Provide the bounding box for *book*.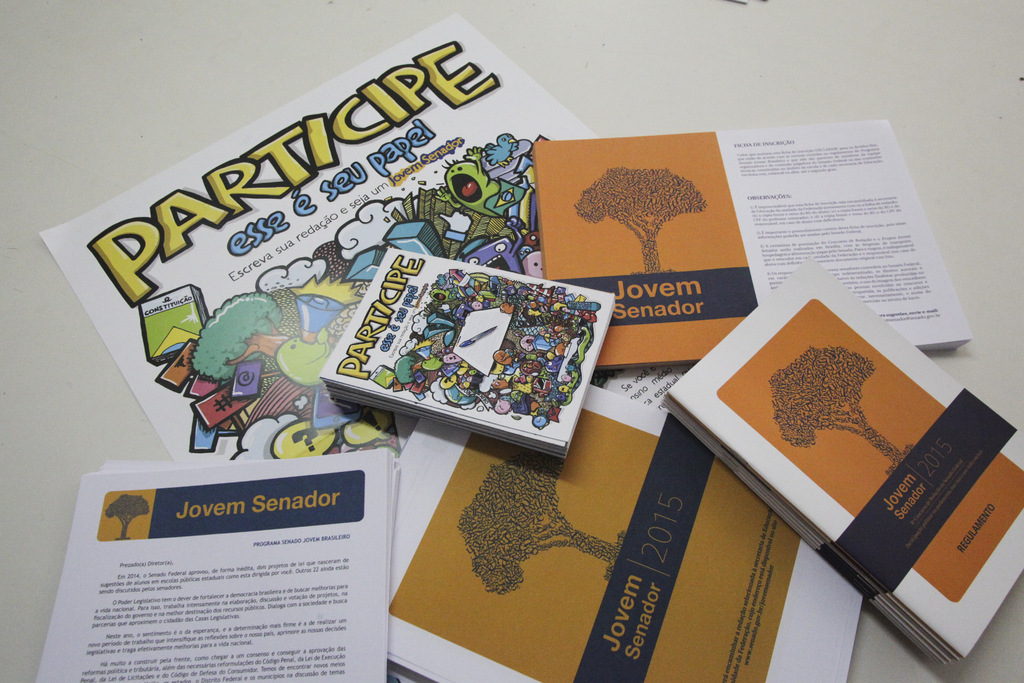
box(372, 384, 865, 682).
